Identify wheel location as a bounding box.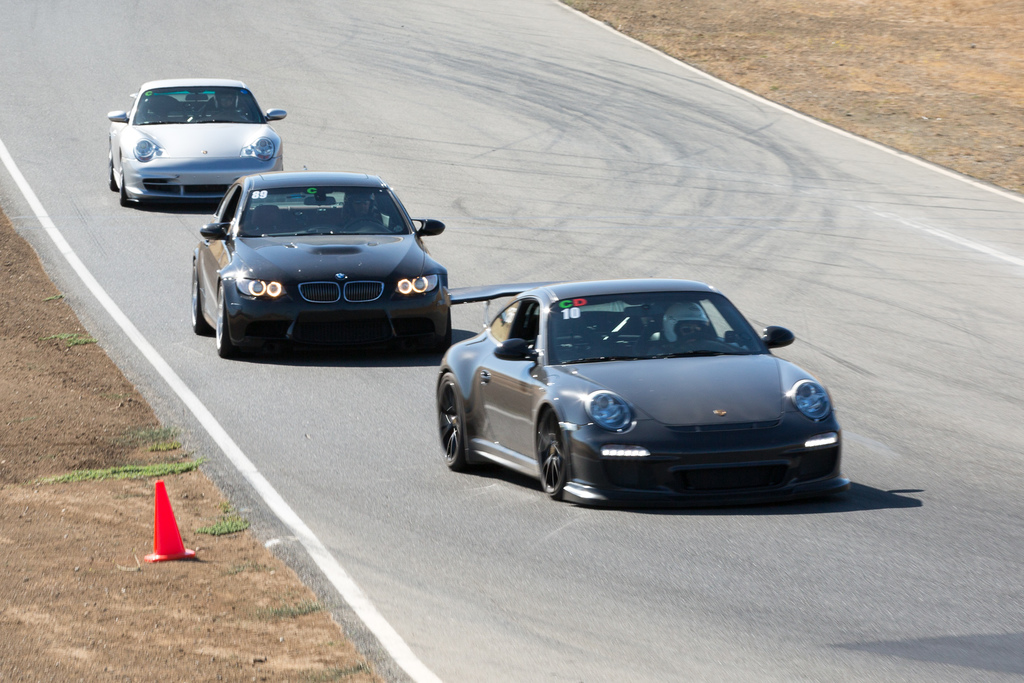
<box>109,149,120,195</box>.
